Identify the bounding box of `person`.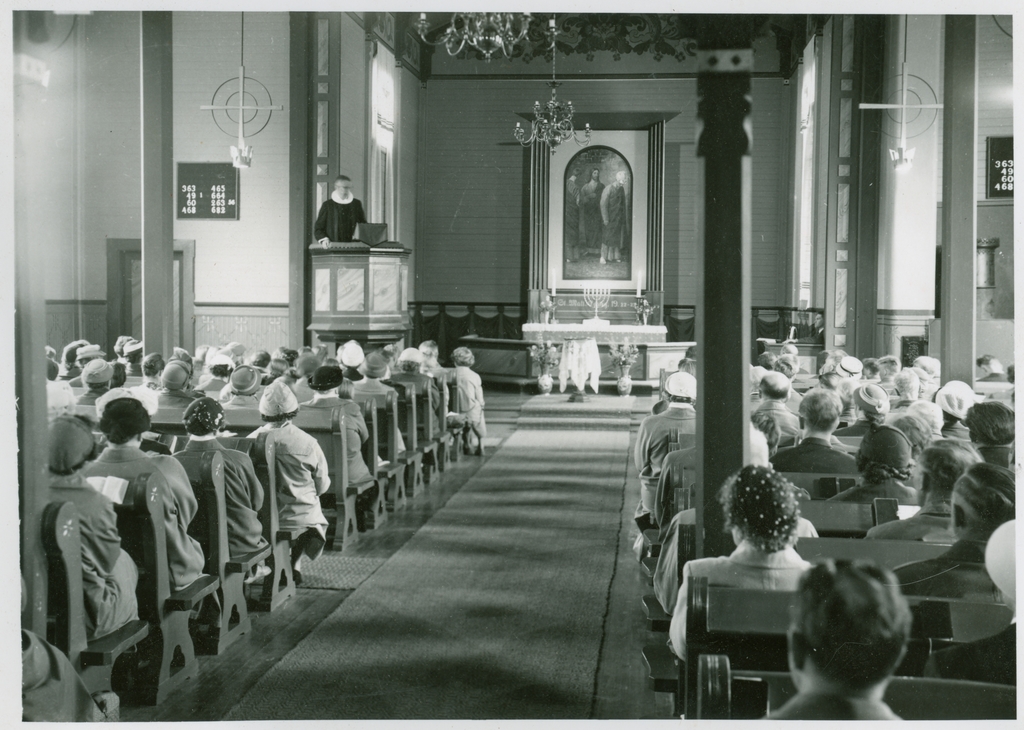
(x1=90, y1=396, x2=196, y2=590).
